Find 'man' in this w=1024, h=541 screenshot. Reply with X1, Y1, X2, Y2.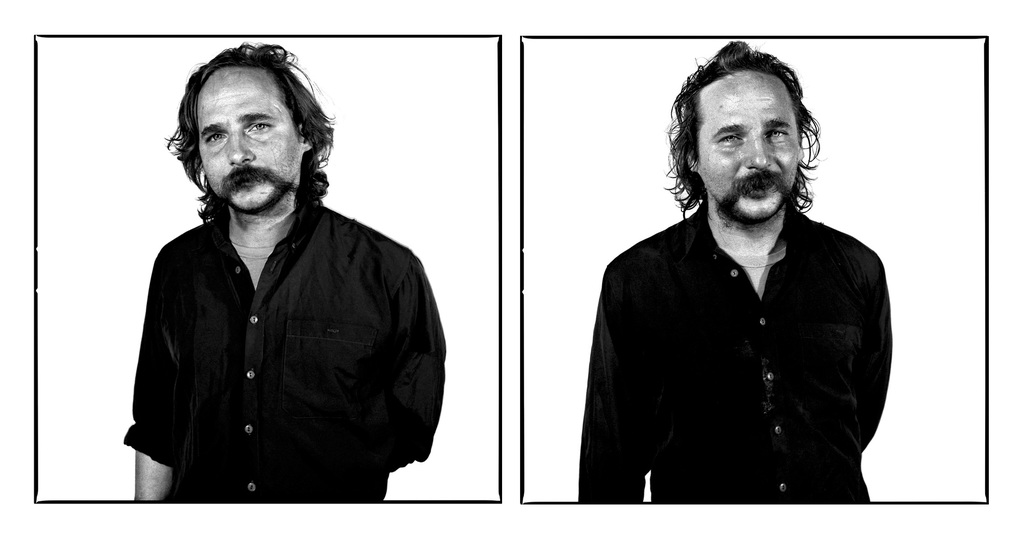
125, 41, 444, 510.
